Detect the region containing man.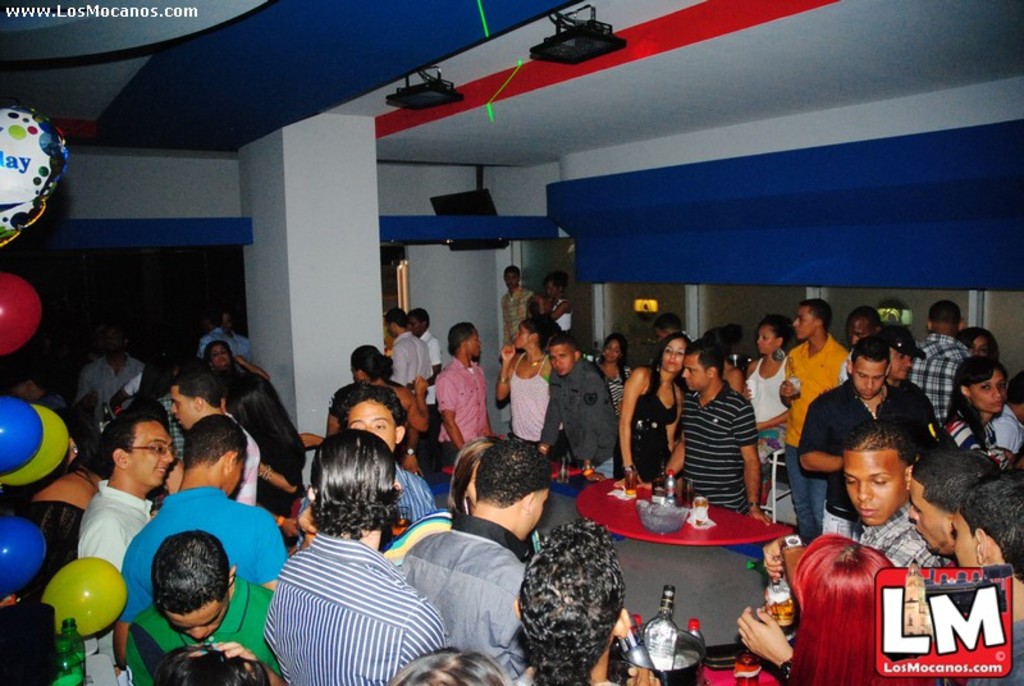
[left=161, top=362, right=256, bottom=508].
